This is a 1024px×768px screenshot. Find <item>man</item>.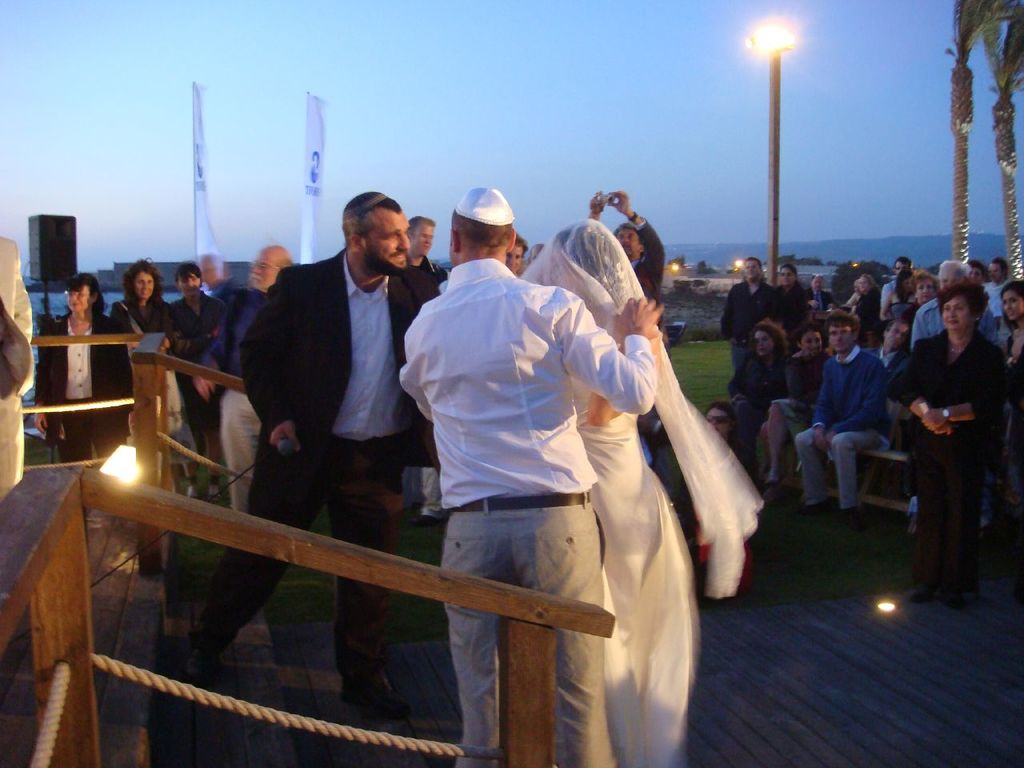
Bounding box: BBox(587, 195, 665, 314).
